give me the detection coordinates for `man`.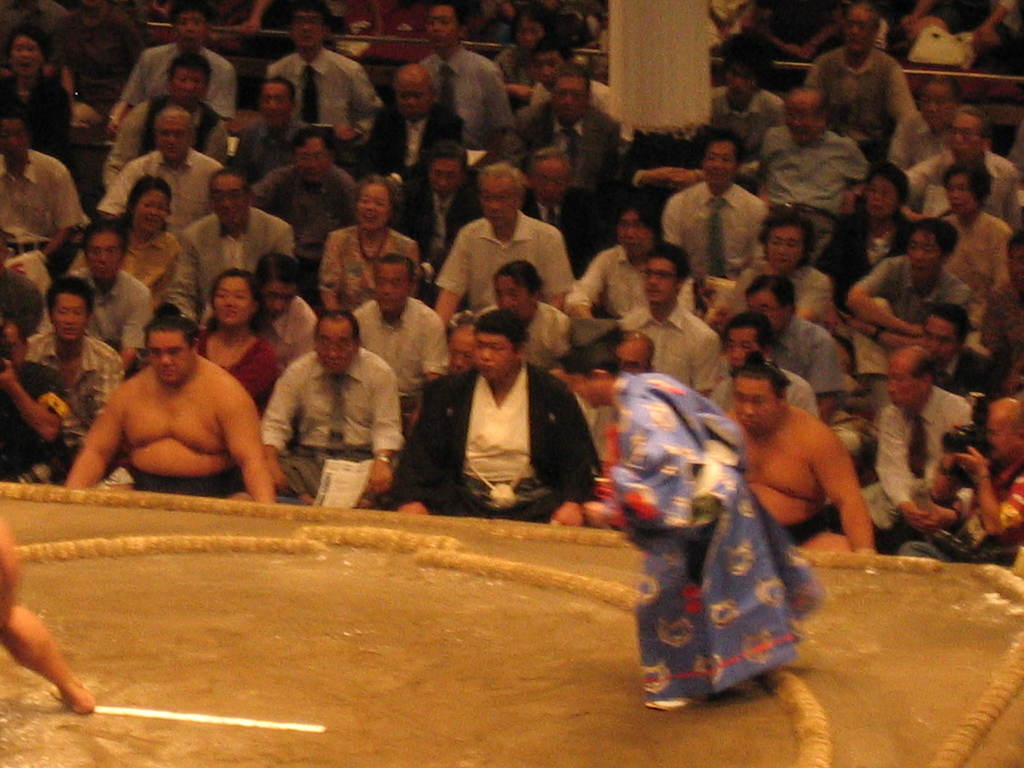
{"left": 422, "top": 4, "right": 518, "bottom": 146}.
